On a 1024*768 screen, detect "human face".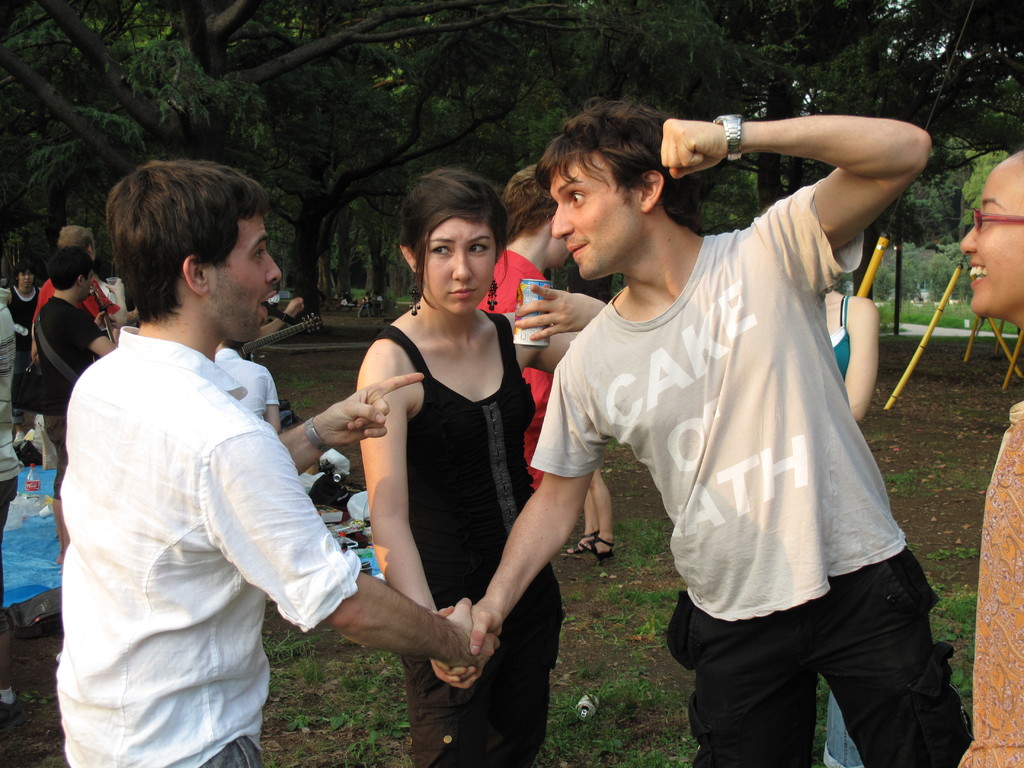
{"x1": 554, "y1": 155, "x2": 639, "y2": 276}.
